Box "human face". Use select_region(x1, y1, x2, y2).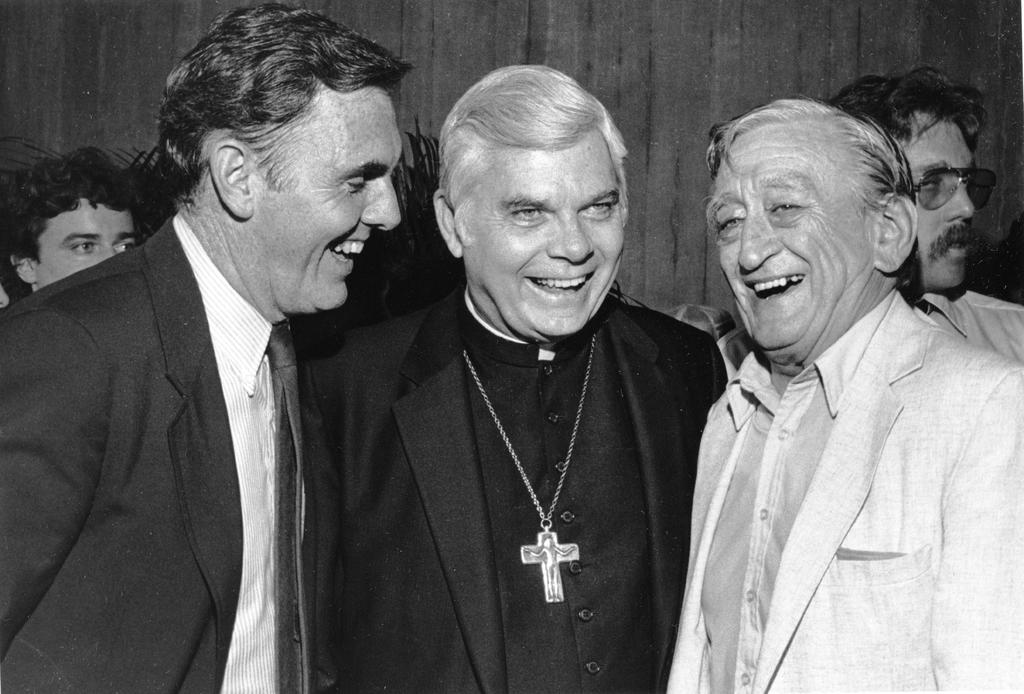
select_region(901, 120, 979, 290).
